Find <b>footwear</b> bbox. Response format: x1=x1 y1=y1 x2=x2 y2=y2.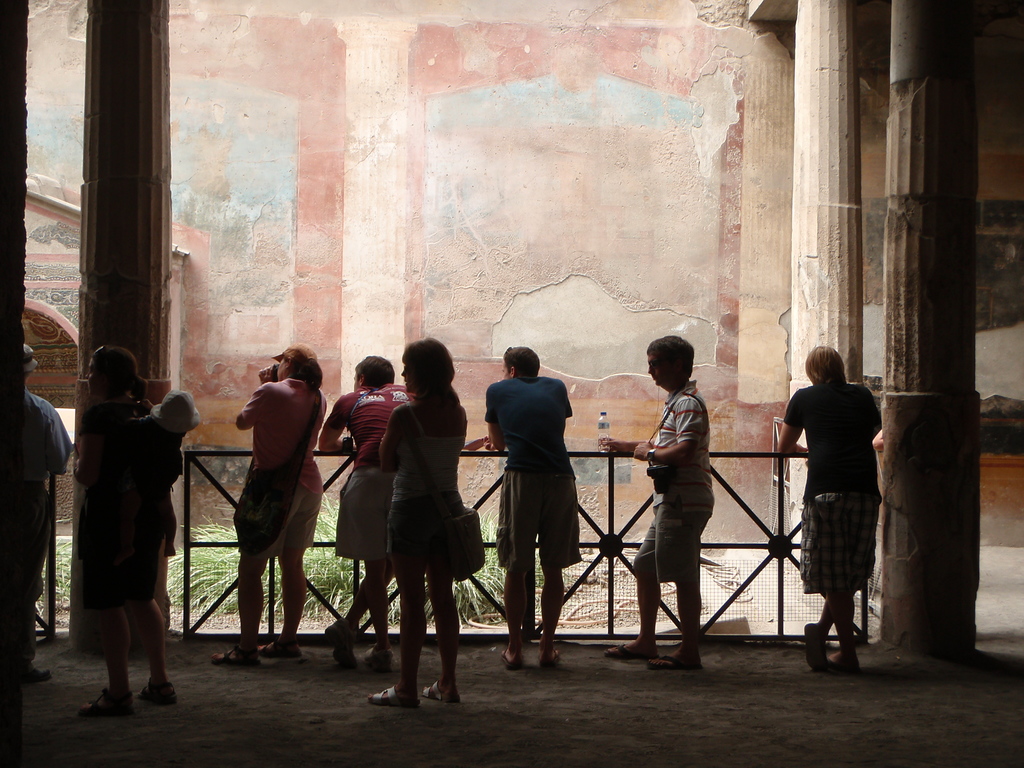
x1=499 y1=645 x2=522 y2=669.
